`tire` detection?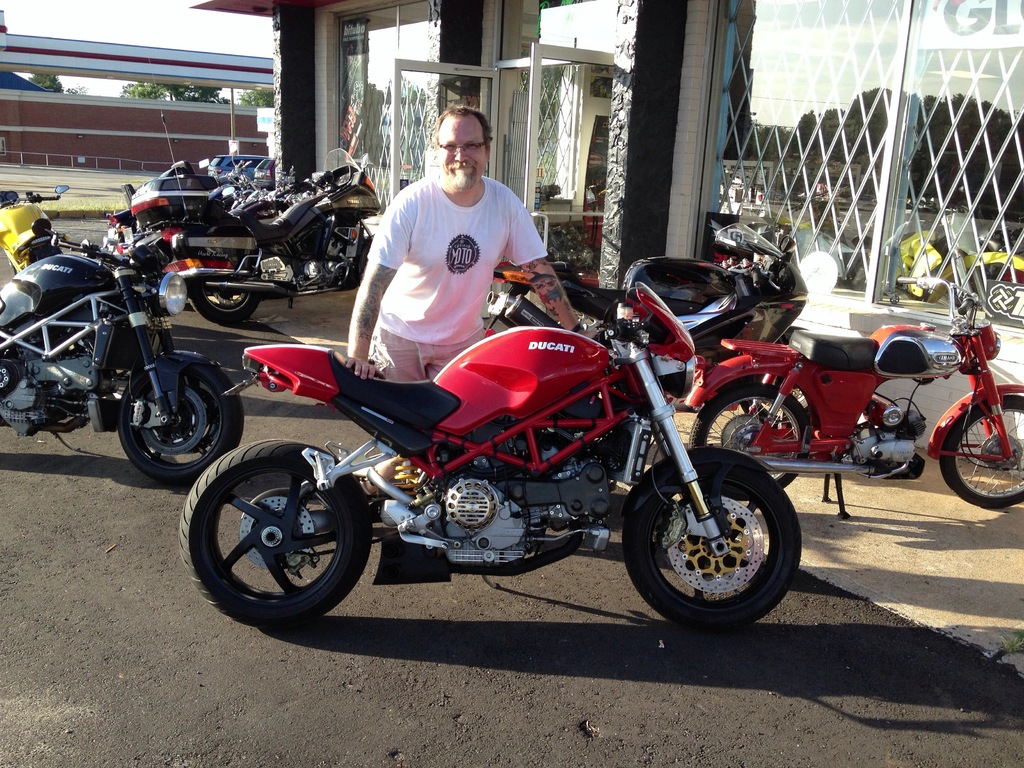
box=[175, 439, 371, 630]
